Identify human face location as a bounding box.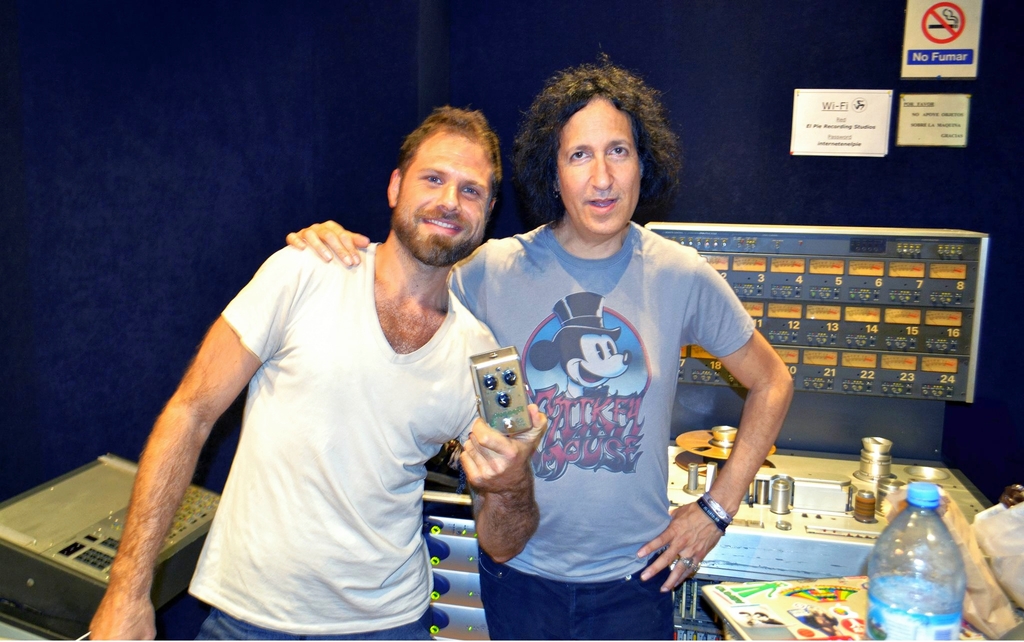
l=396, t=127, r=490, b=266.
